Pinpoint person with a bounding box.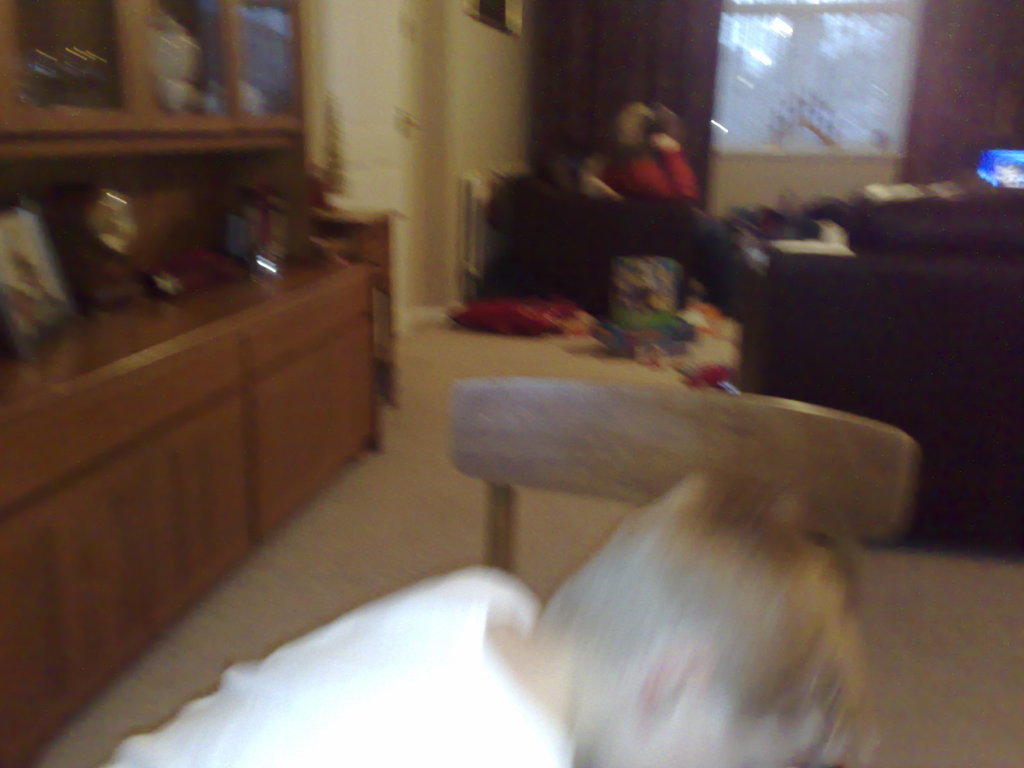
{"x1": 570, "y1": 100, "x2": 764, "y2": 345}.
